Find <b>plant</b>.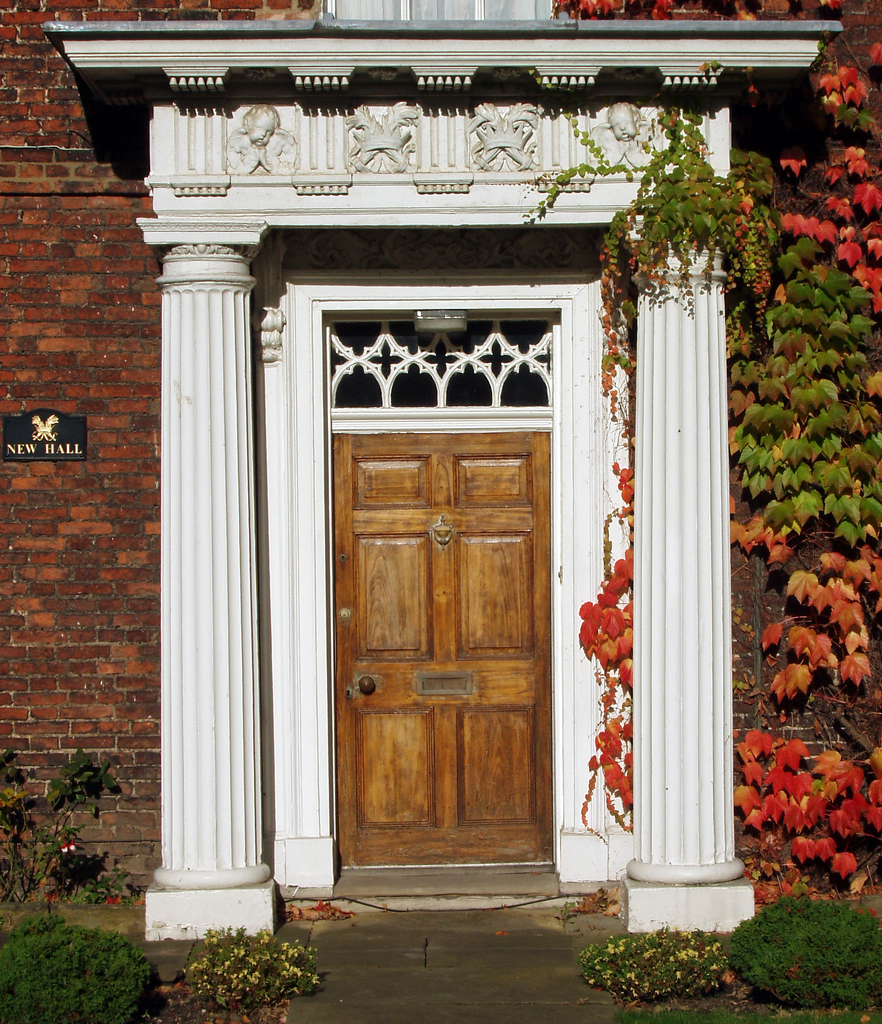
select_region(570, 917, 730, 1001).
